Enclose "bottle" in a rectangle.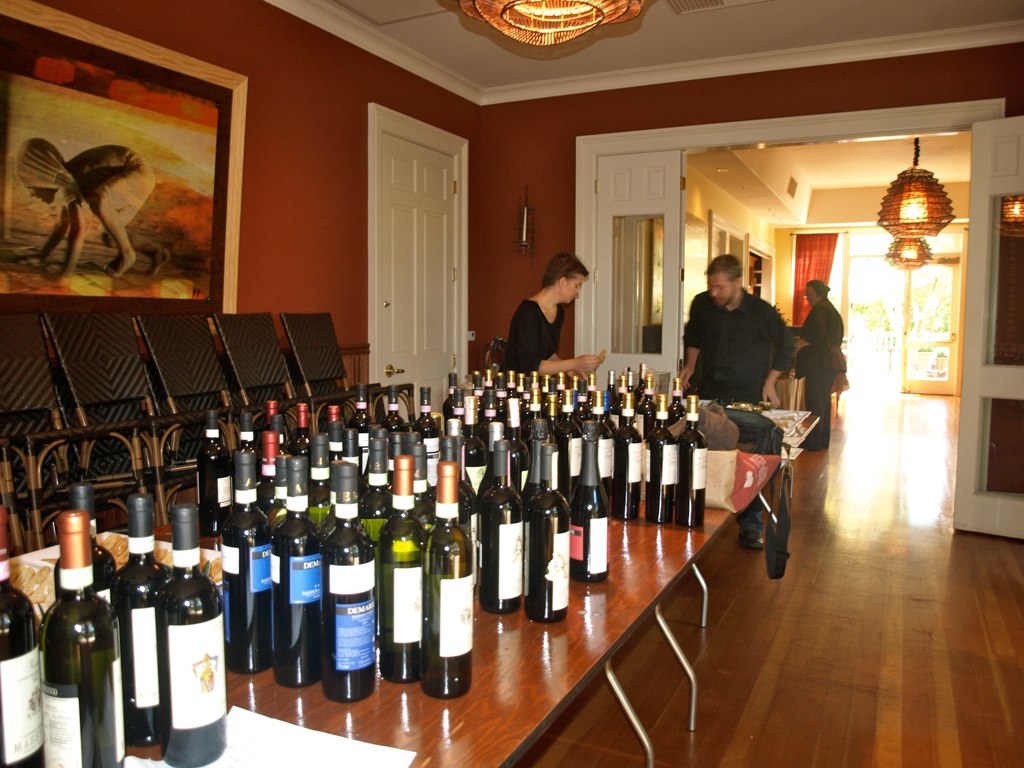
104/492/171/749.
